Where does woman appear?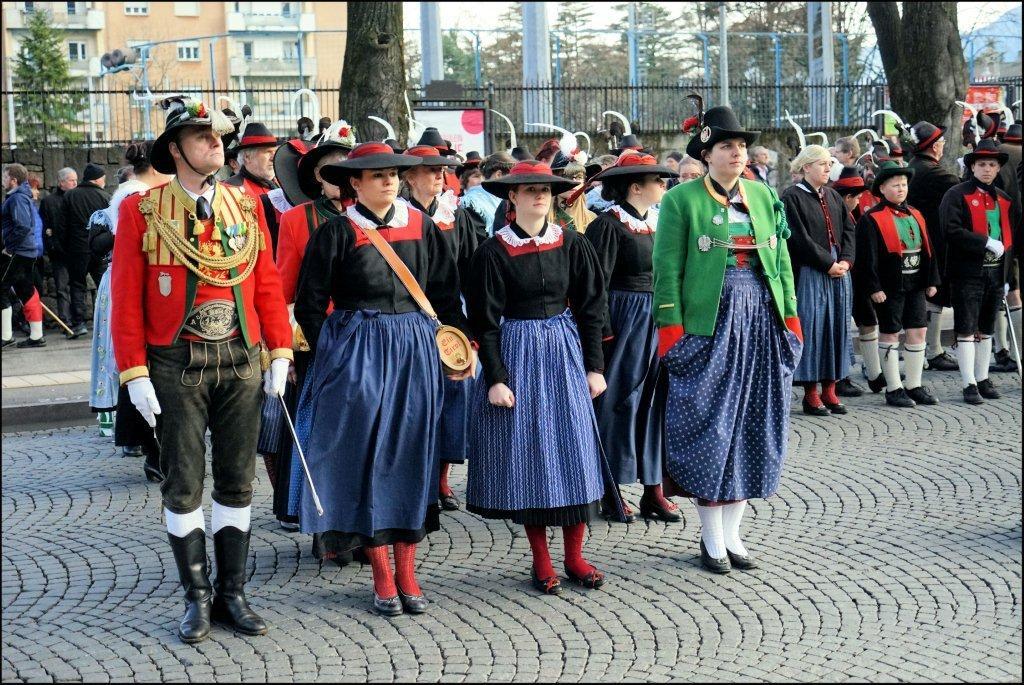
Appears at <box>462,151,518,241</box>.
